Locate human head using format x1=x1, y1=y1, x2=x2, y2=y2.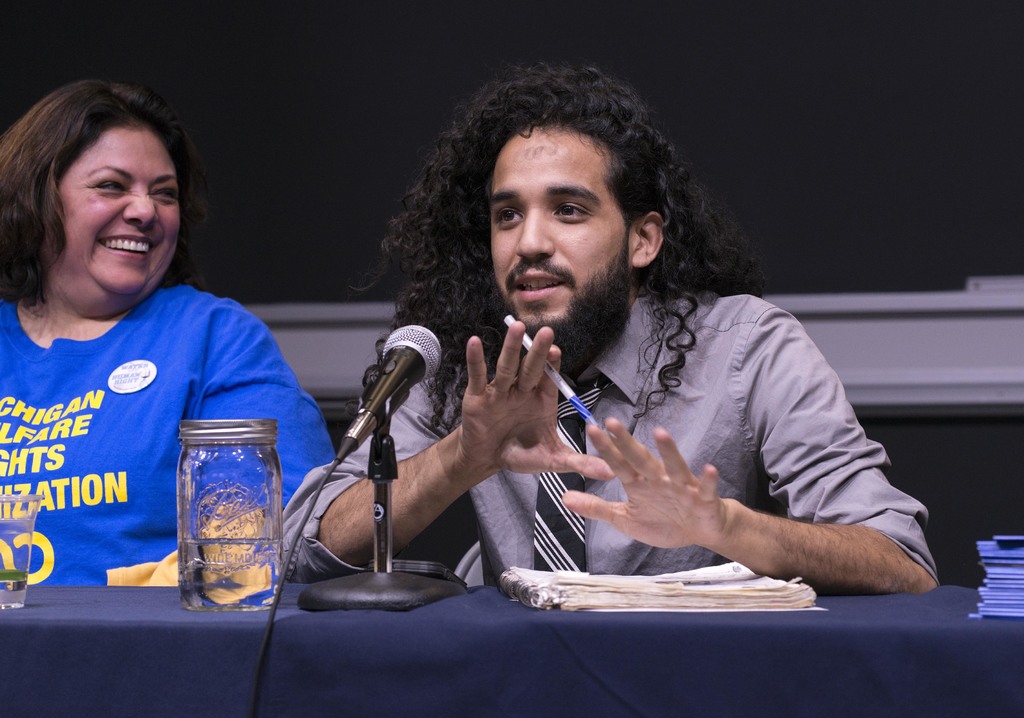
x1=15, y1=79, x2=196, y2=298.
